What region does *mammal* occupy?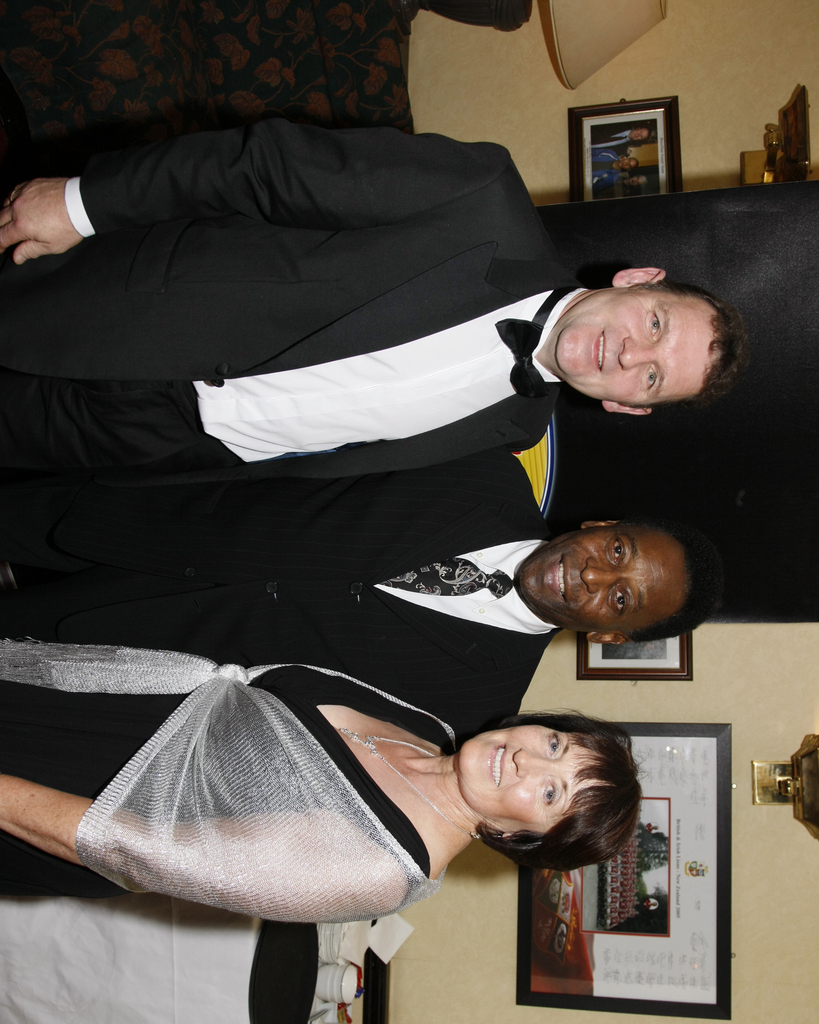
bbox=[0, 662, 644, 909].
